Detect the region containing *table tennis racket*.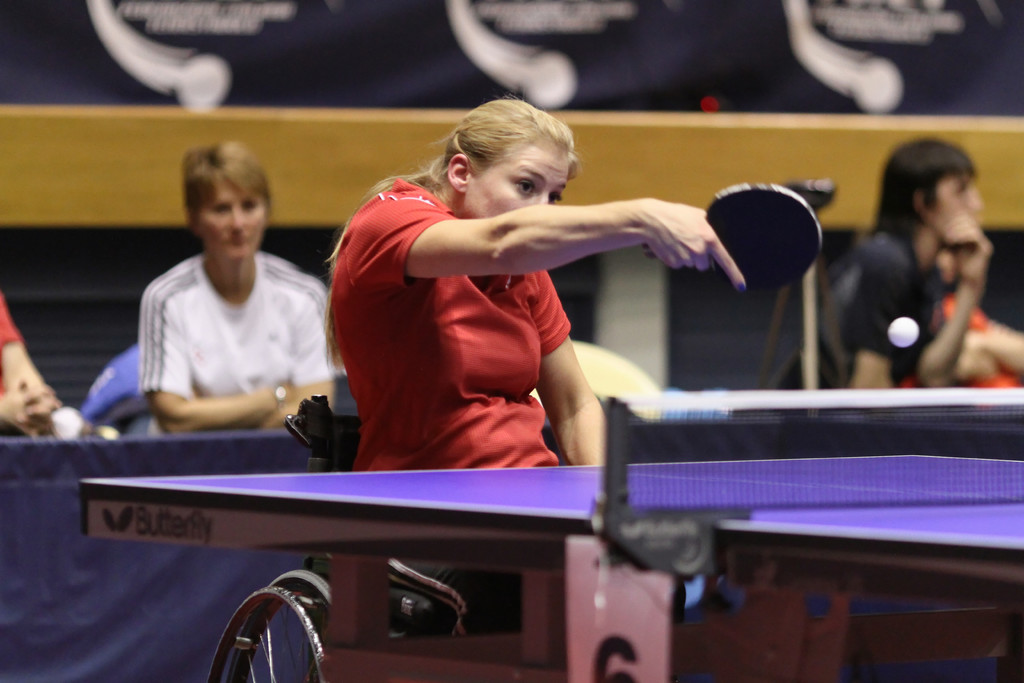
select_region(639, 186, 823, 292).
